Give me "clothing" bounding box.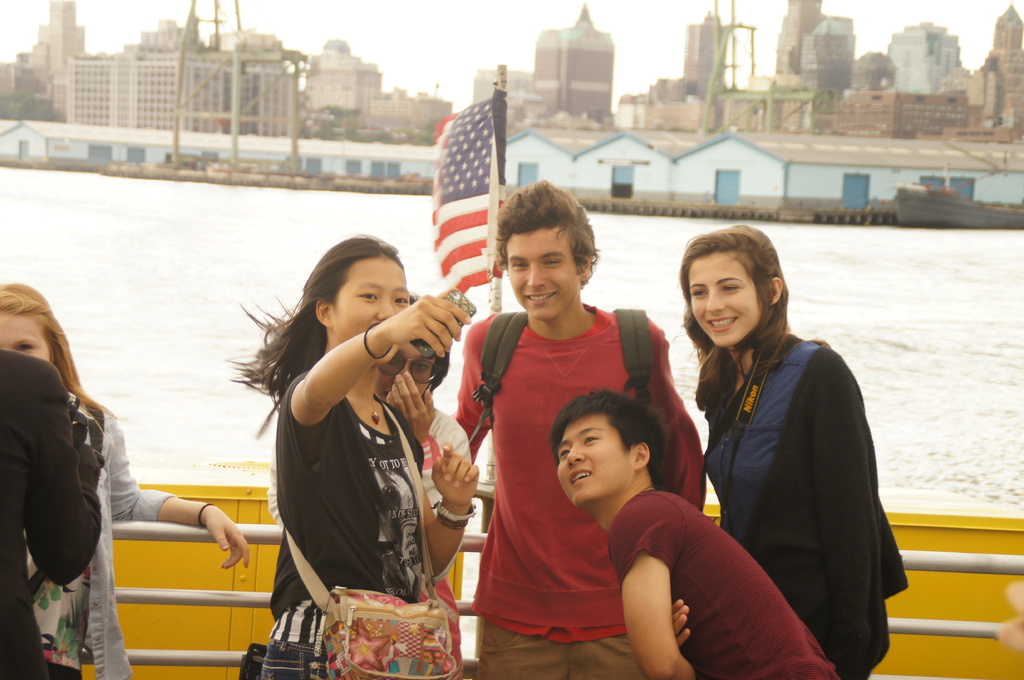
{"left": 611, "top": 487, "right": 836, "bottom": 679}.
